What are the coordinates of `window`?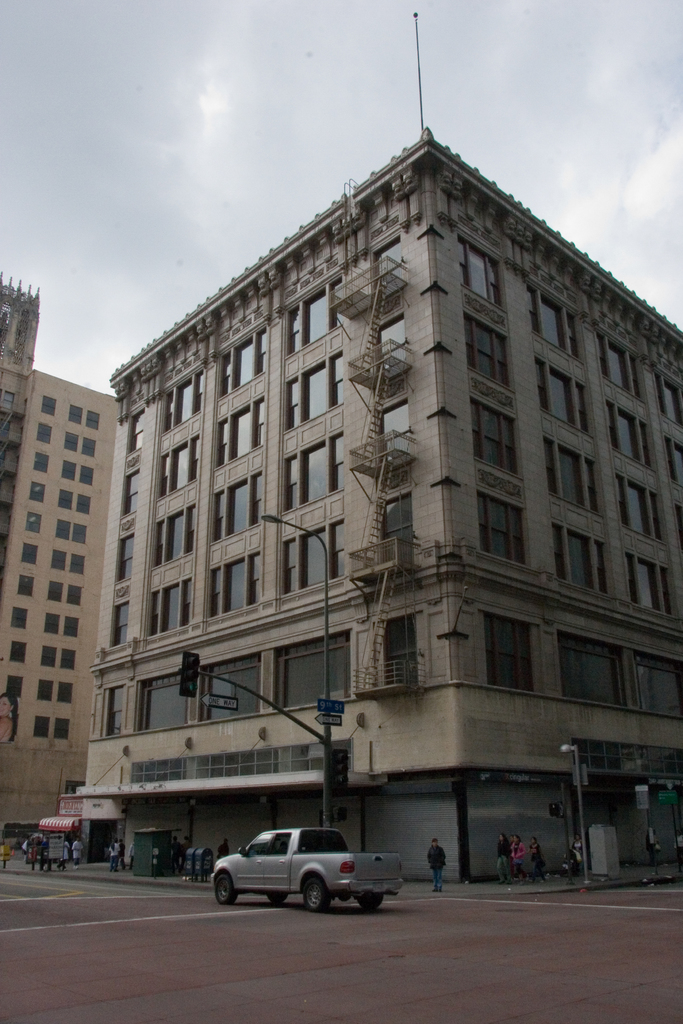
detection(40, 648, 60, 669).
